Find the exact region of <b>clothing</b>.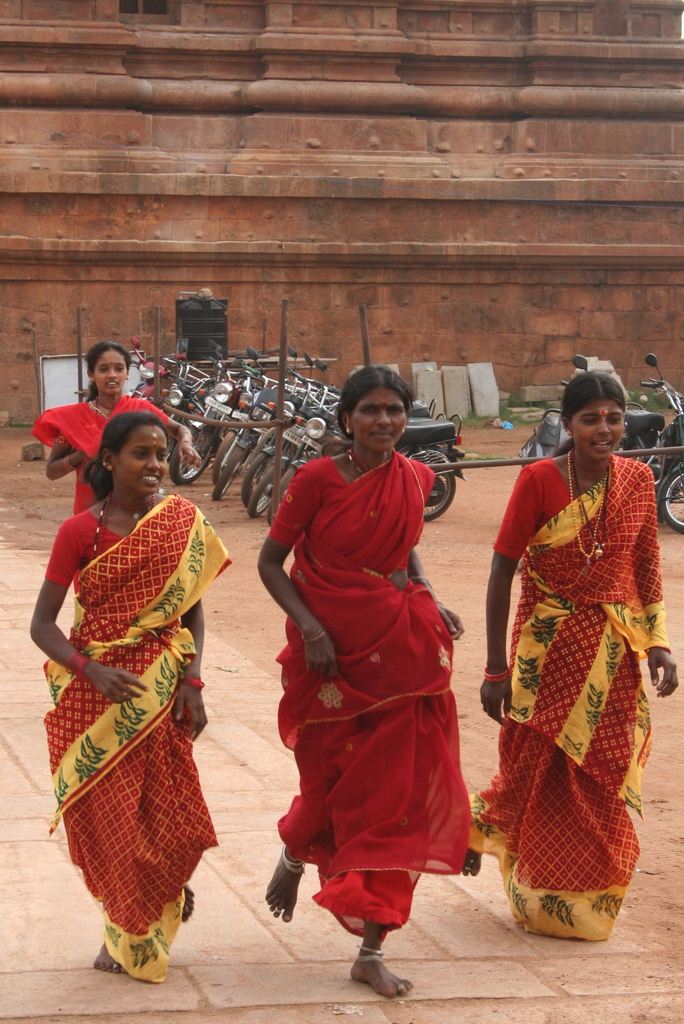
Exact region: 18:465:227:979.
